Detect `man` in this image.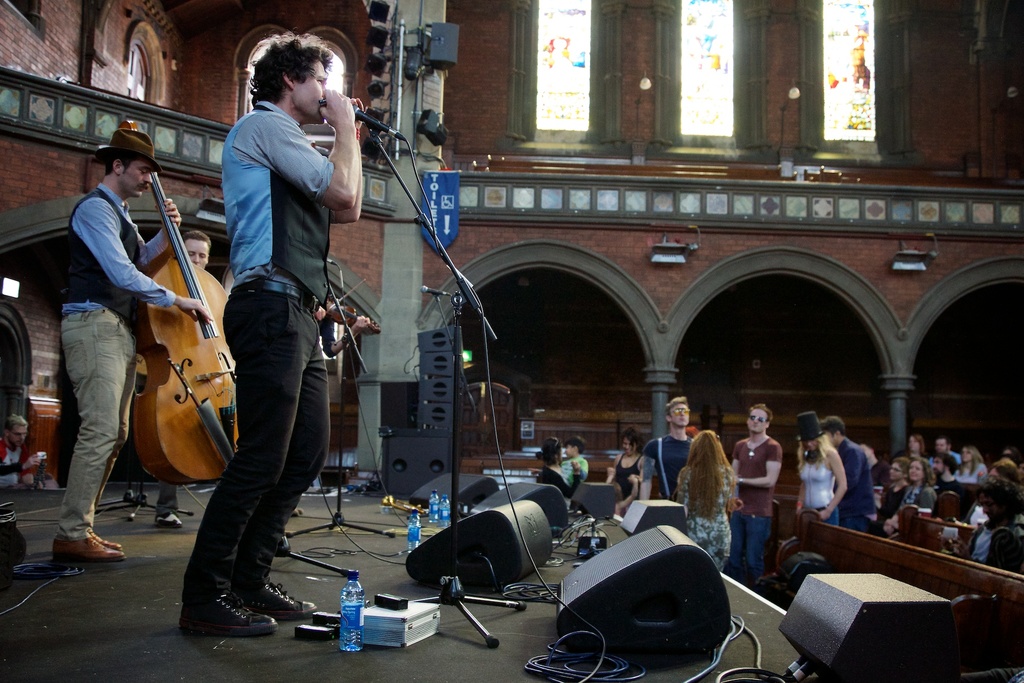
Detection: (left=287, top=297, right=369, bottom=520).
